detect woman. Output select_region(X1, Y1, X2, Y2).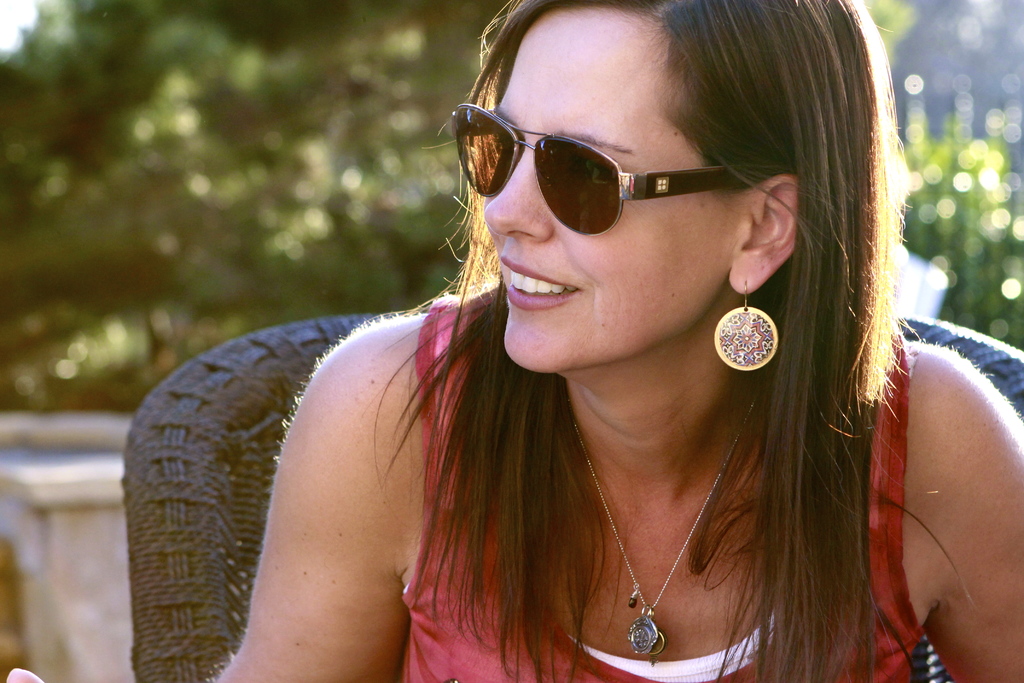
select_region(131, 26, 1023, 682).
